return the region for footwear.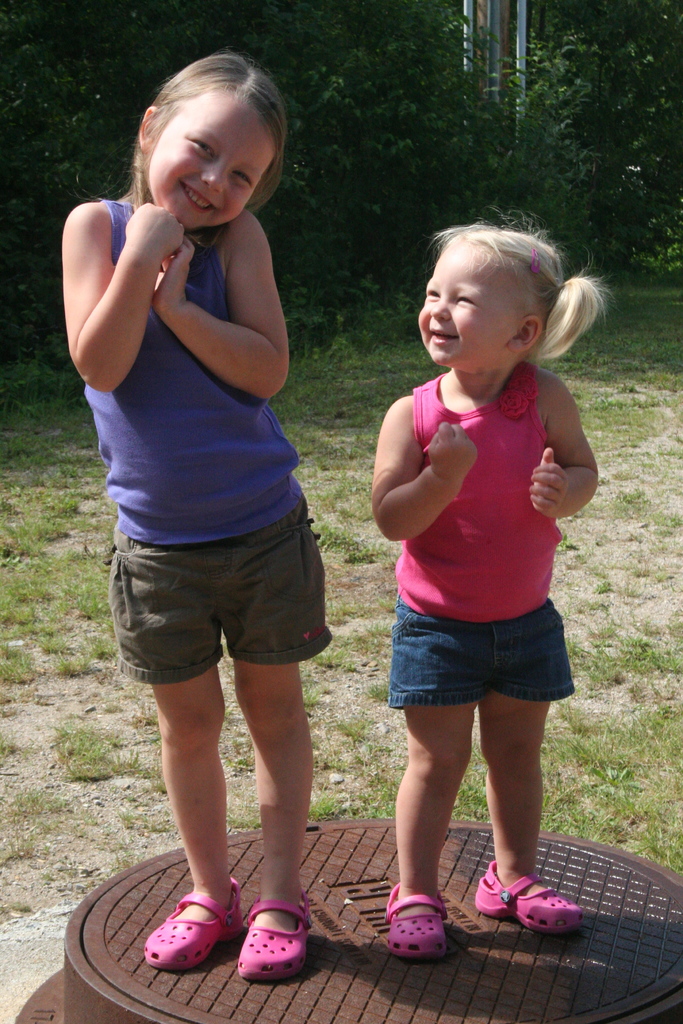
[233,888,313,981].
